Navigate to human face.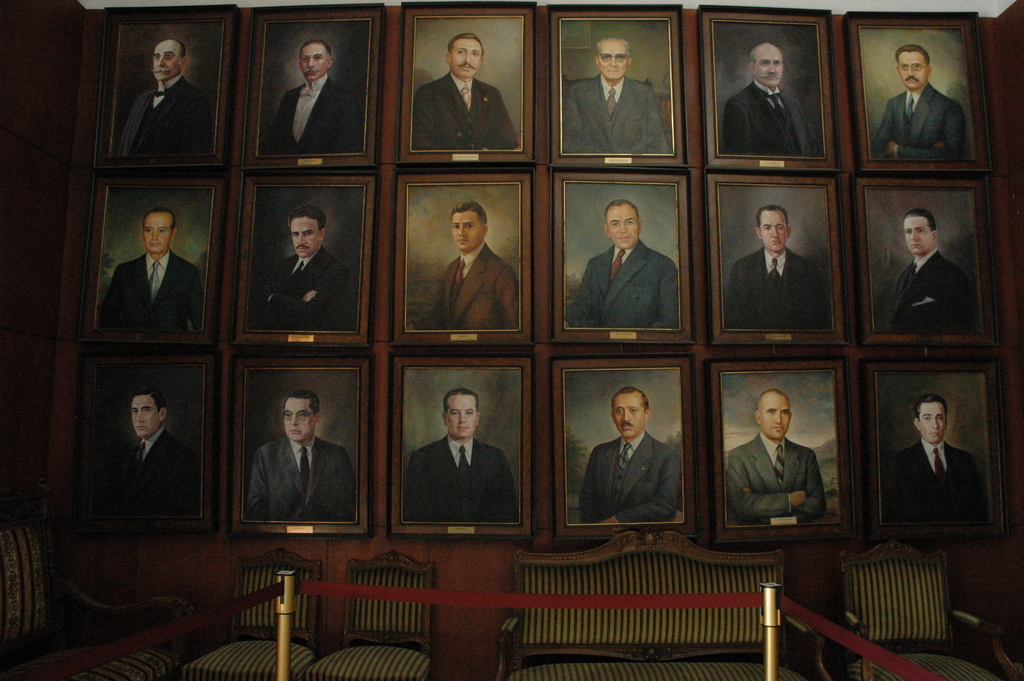
Navigation target: 613/393/646/439.
